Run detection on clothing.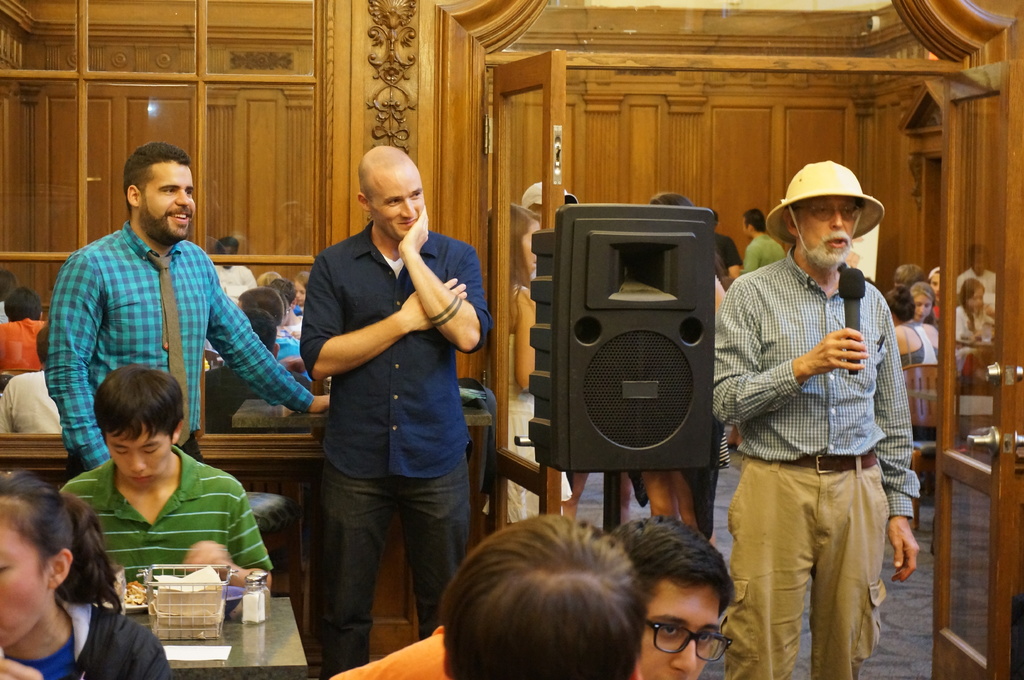
Result: [x1=61, y1=445, x2=278, y2=573].
